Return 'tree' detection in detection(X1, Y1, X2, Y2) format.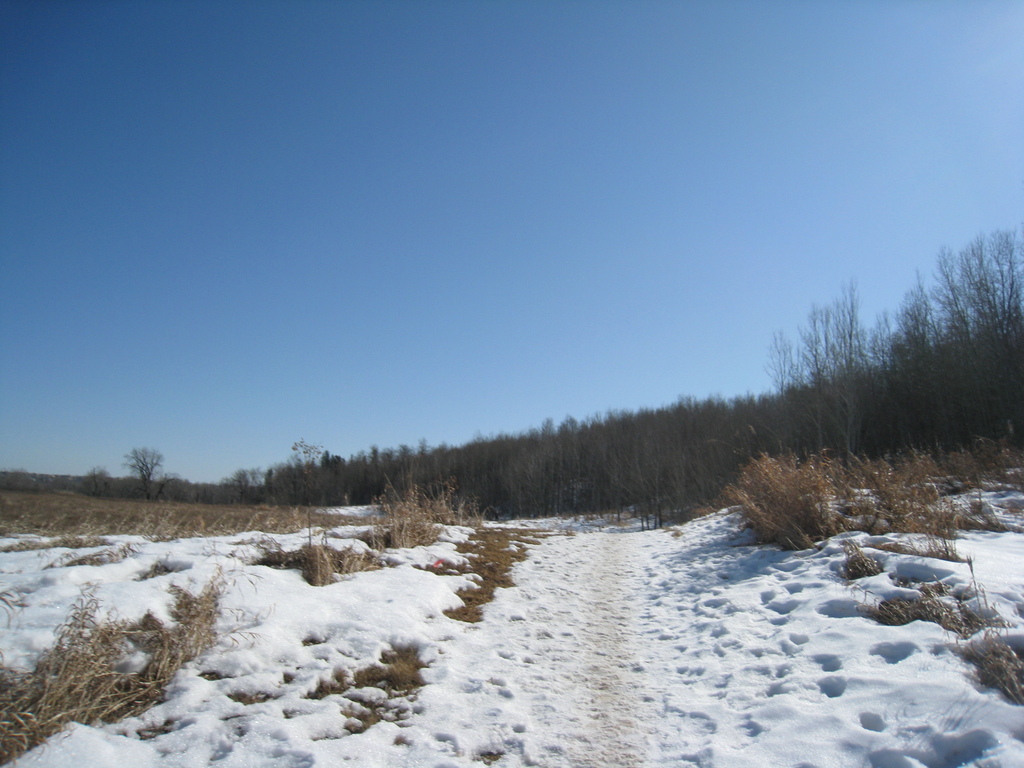
detection(90, 468, 106, 497).
